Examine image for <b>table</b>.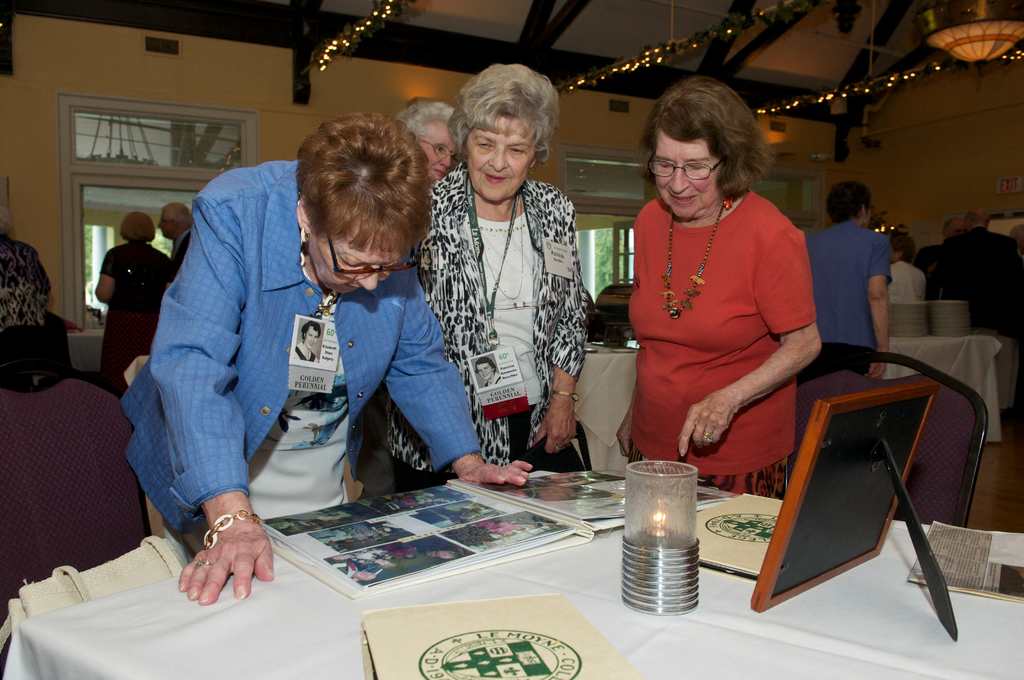
Examination result: 874,327,998,441.
